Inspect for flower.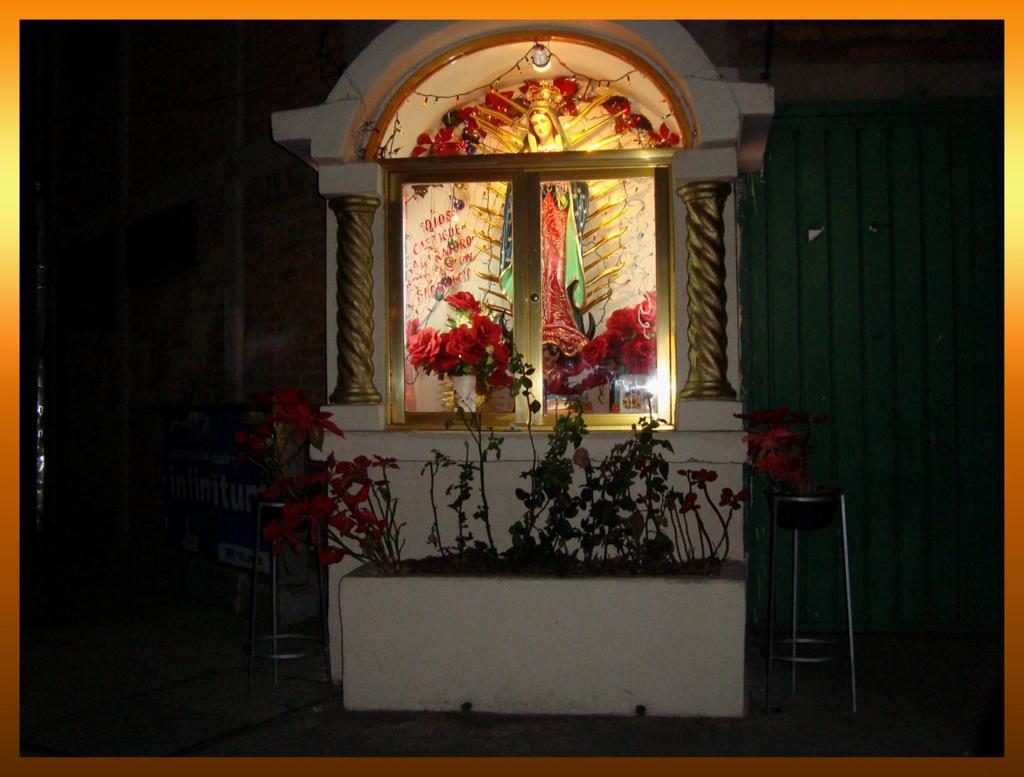
Inspection: select_region(628, 513, 644, 535).
